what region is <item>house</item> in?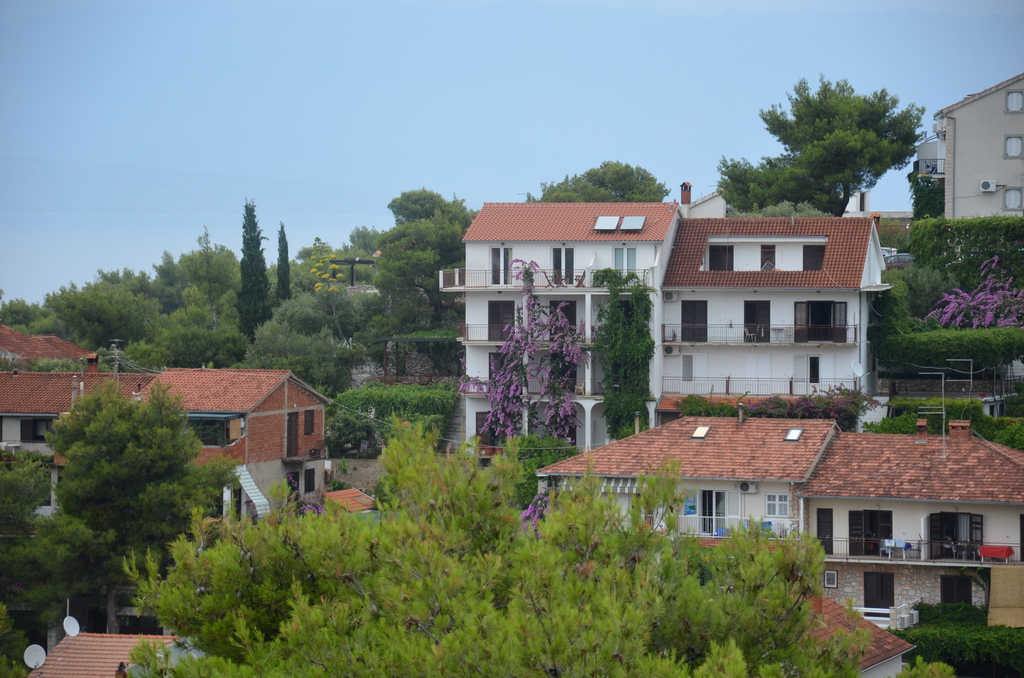
0/309/94/376.
